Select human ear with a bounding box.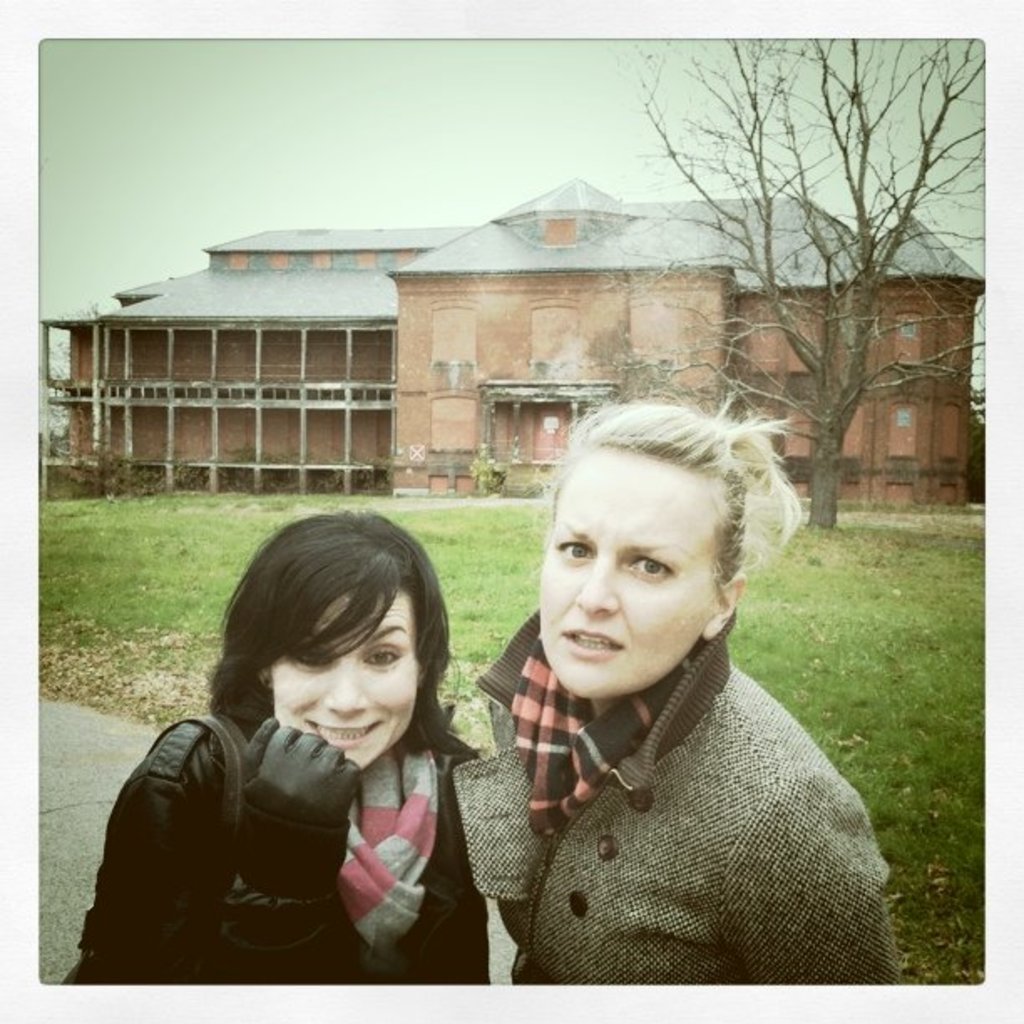
254,661,274,691.
